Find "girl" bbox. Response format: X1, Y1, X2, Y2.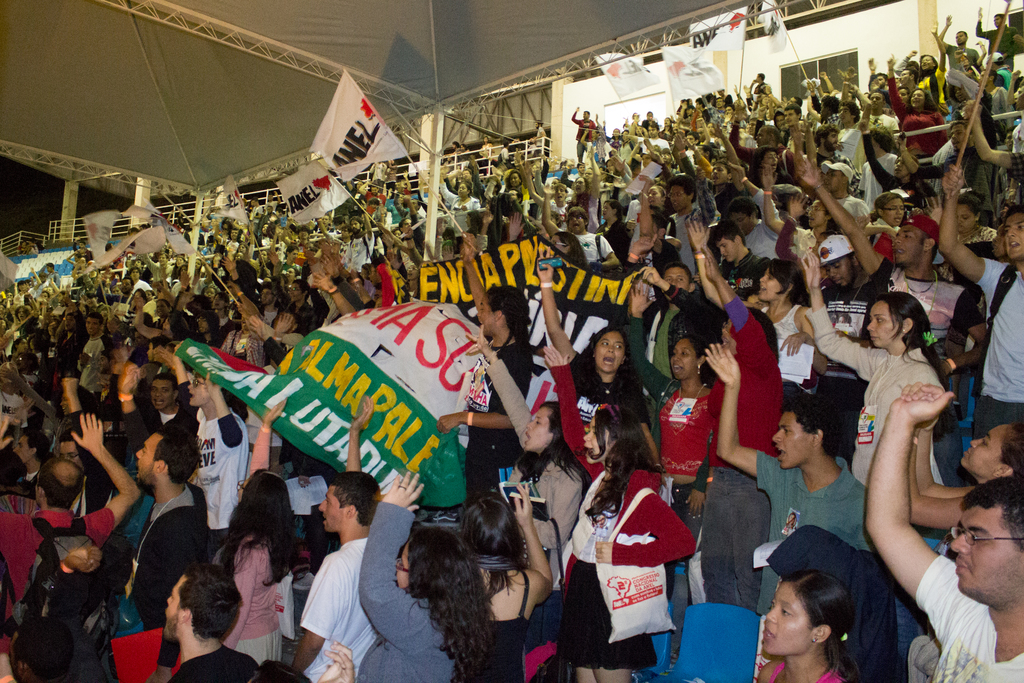
535, 259, 657, 464.
